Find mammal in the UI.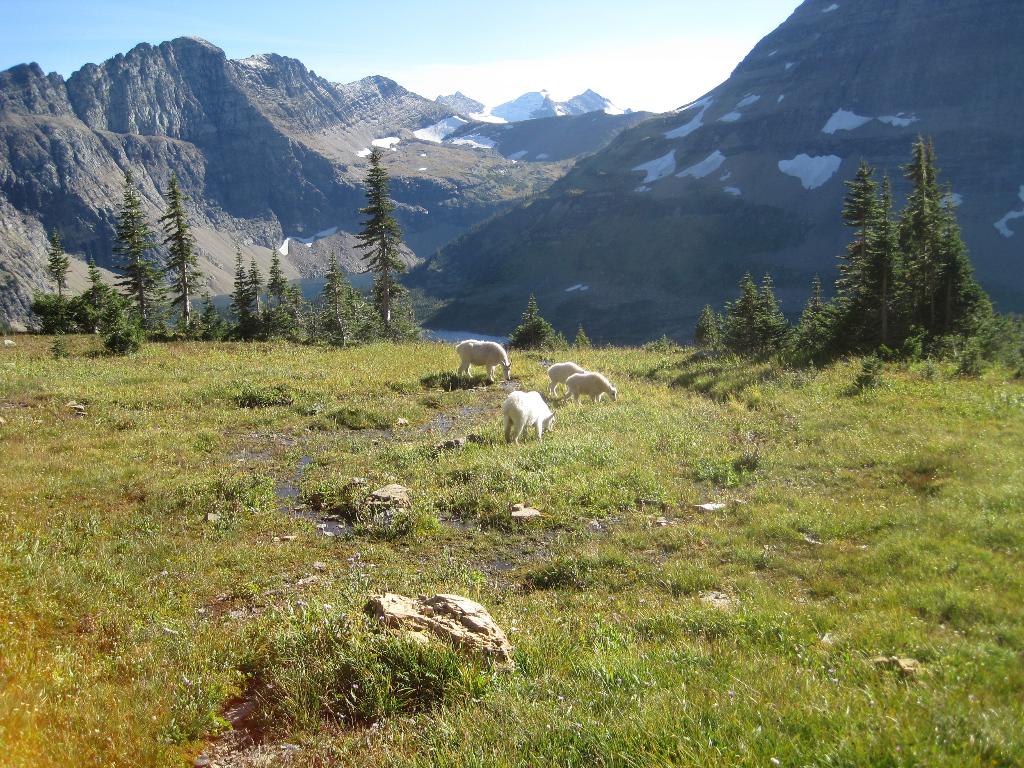
UI element at <region>442, 328, 514, 388</region>.
